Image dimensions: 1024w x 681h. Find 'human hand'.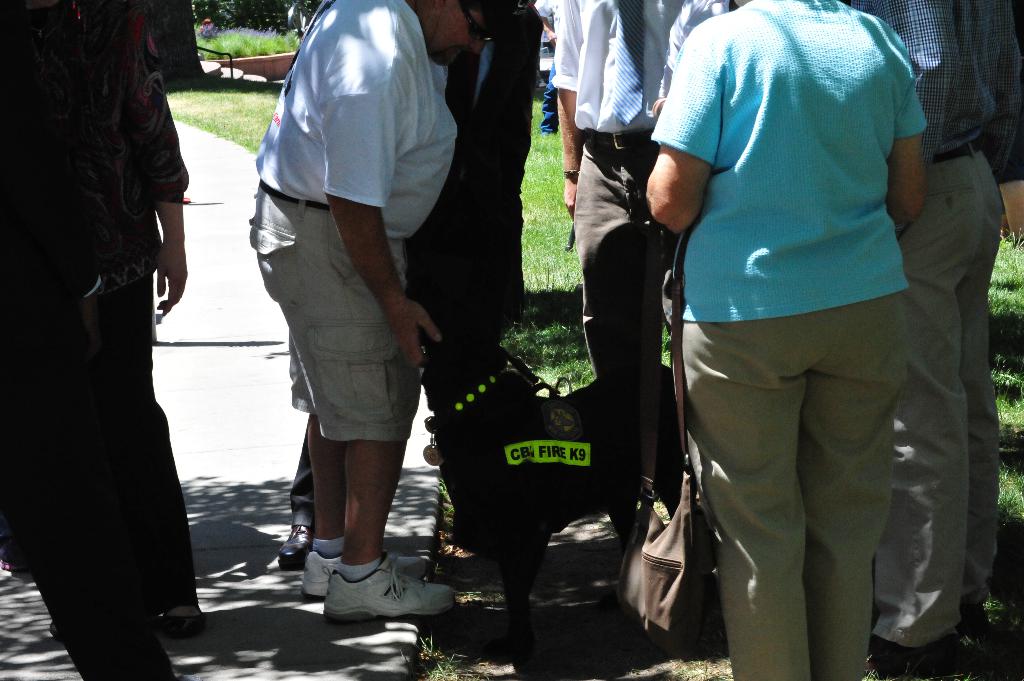
BBox(561, 177, 577, 221).
